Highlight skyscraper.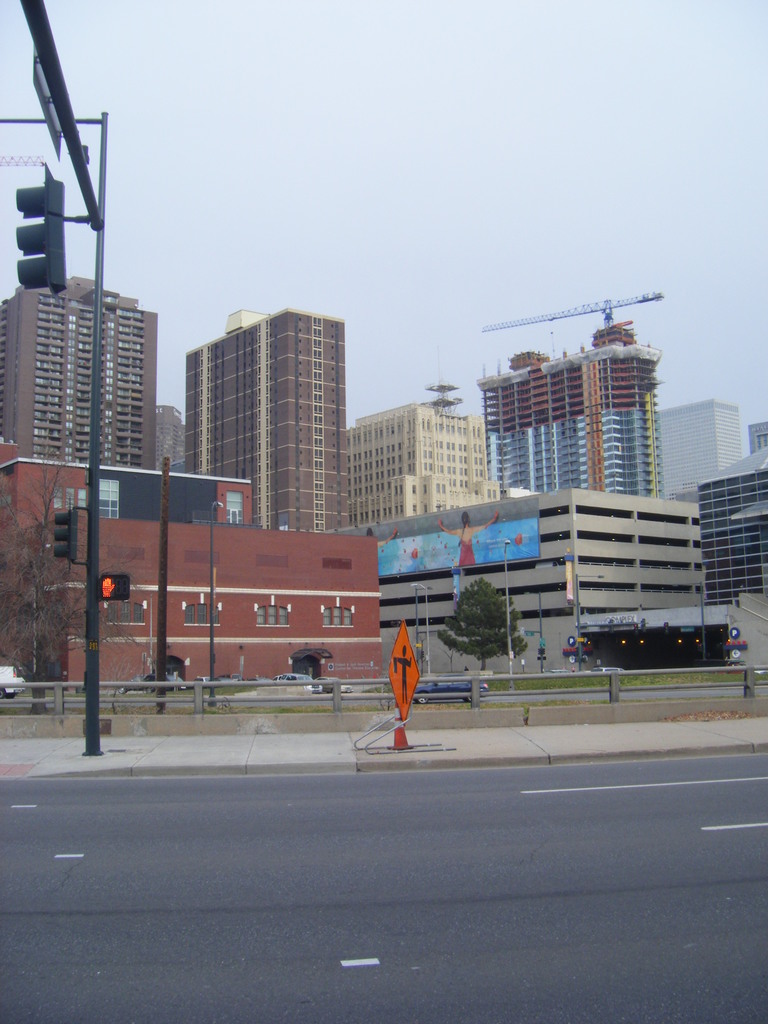
Highlighted region: box=[468, 302, 675, 509].
